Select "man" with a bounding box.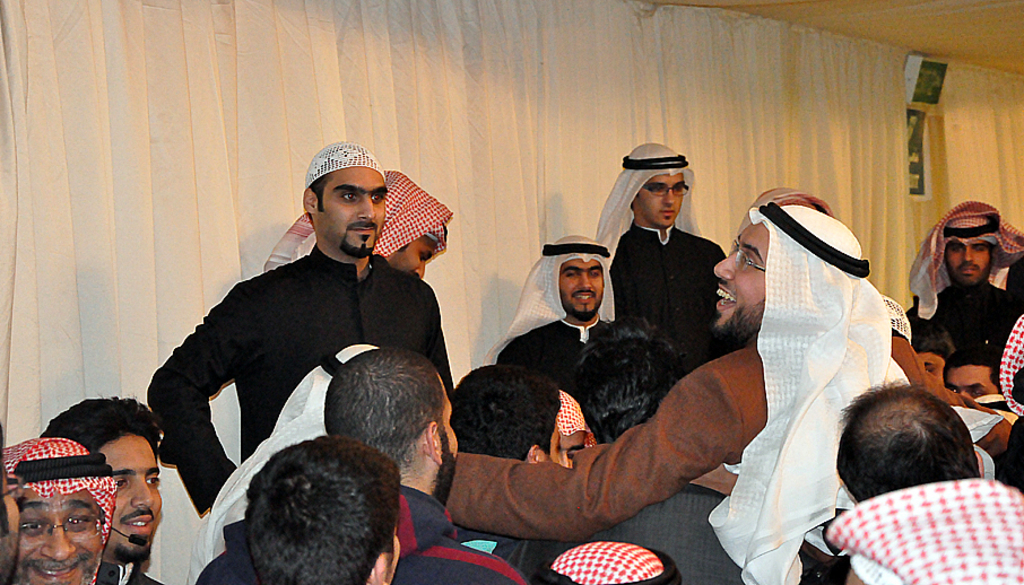
x1=439, y1=206, x2=1013, y2=584.
